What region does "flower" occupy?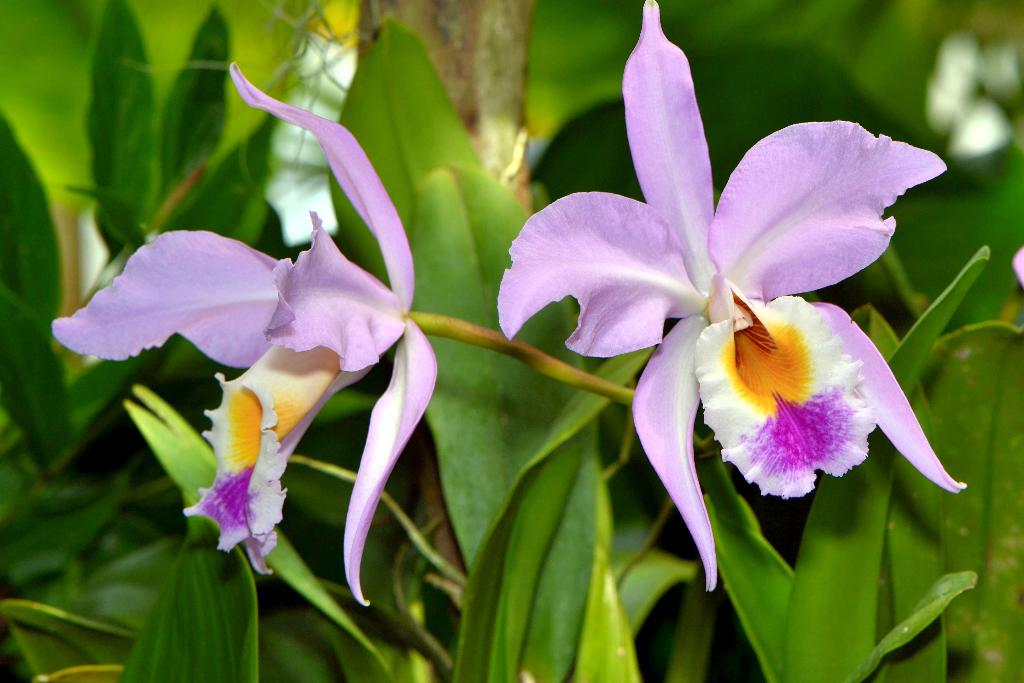
[524, 48, 940, 592].
